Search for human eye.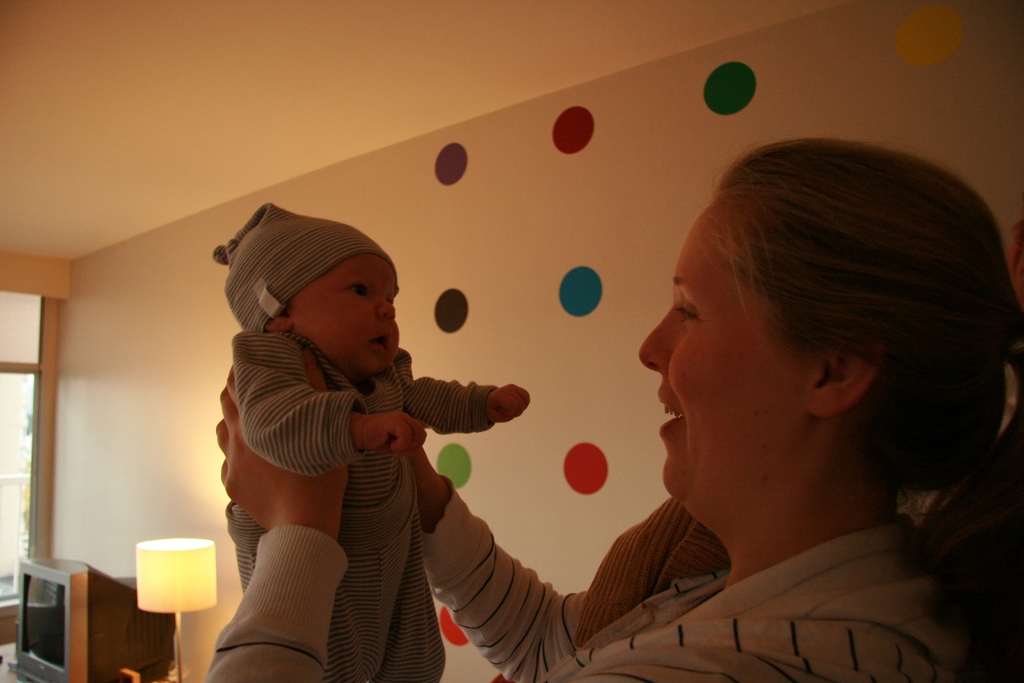
Found at 671, 303, 698, 325.
